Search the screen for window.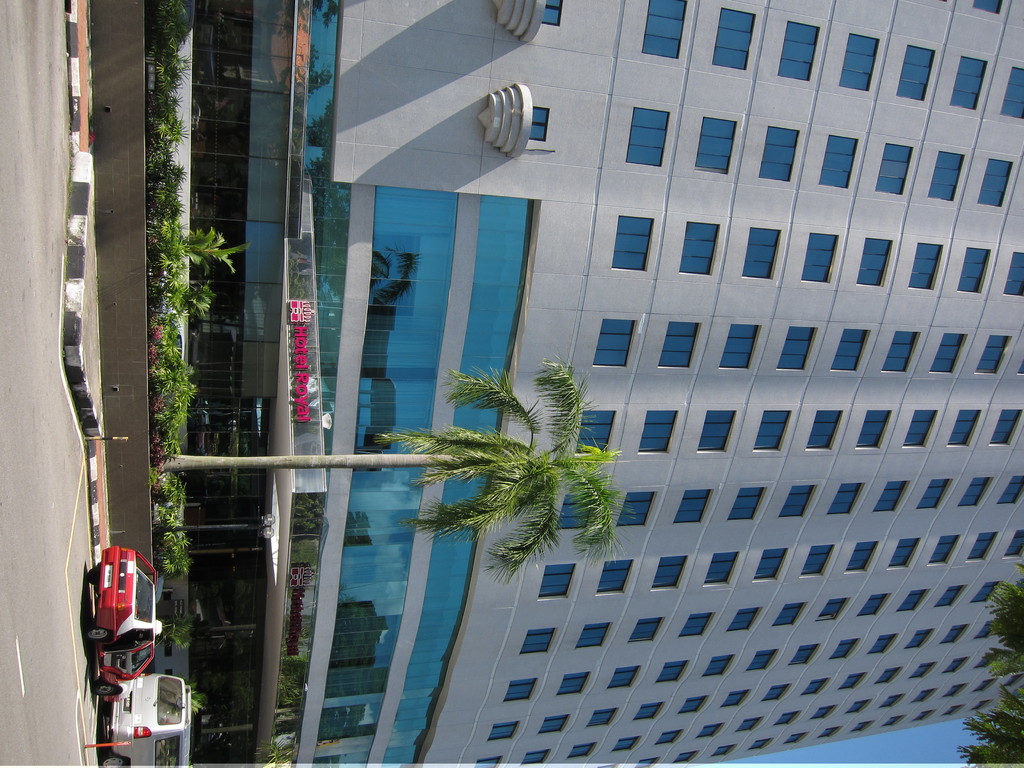
Found at crop(958, 470, 996, 514).
